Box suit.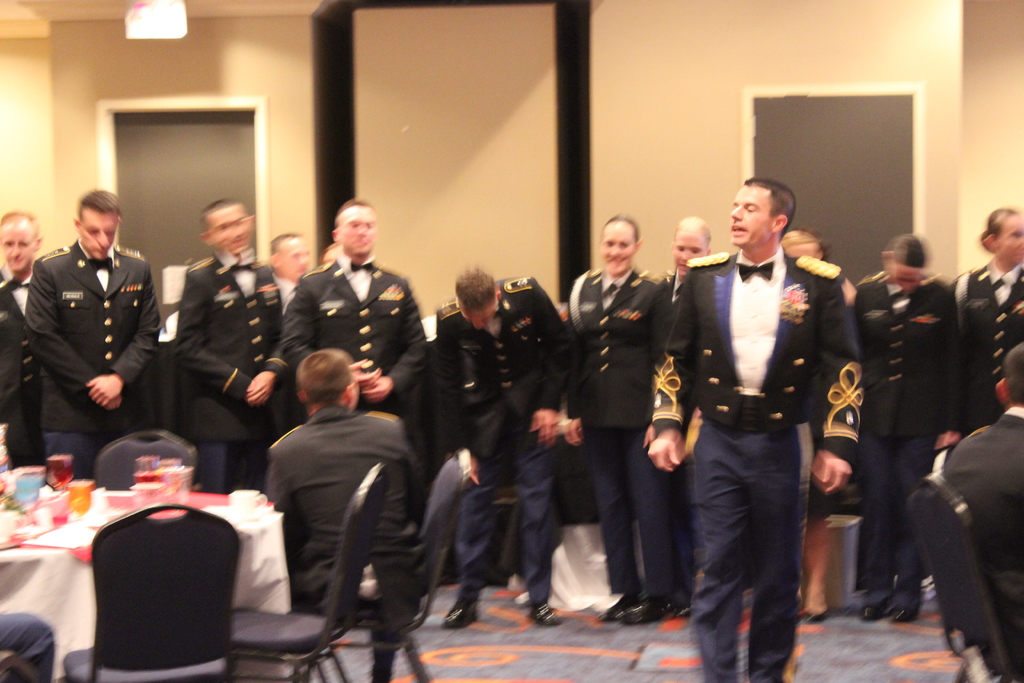
Rect(424, 273, 570, 587).
